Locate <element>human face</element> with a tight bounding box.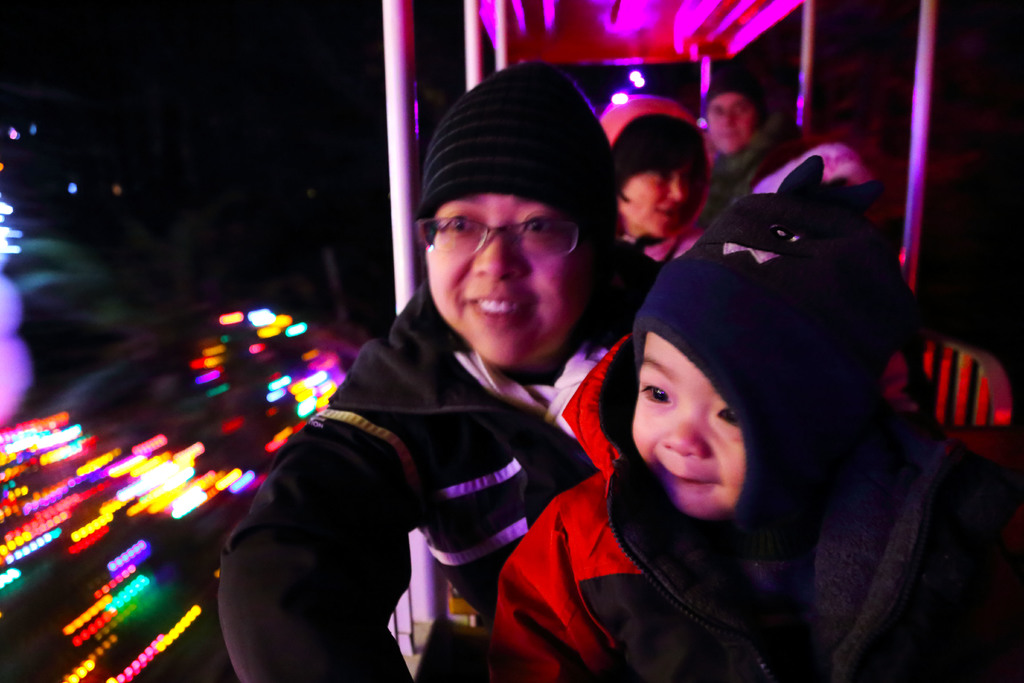
rect(630, 328, 742, 514).
